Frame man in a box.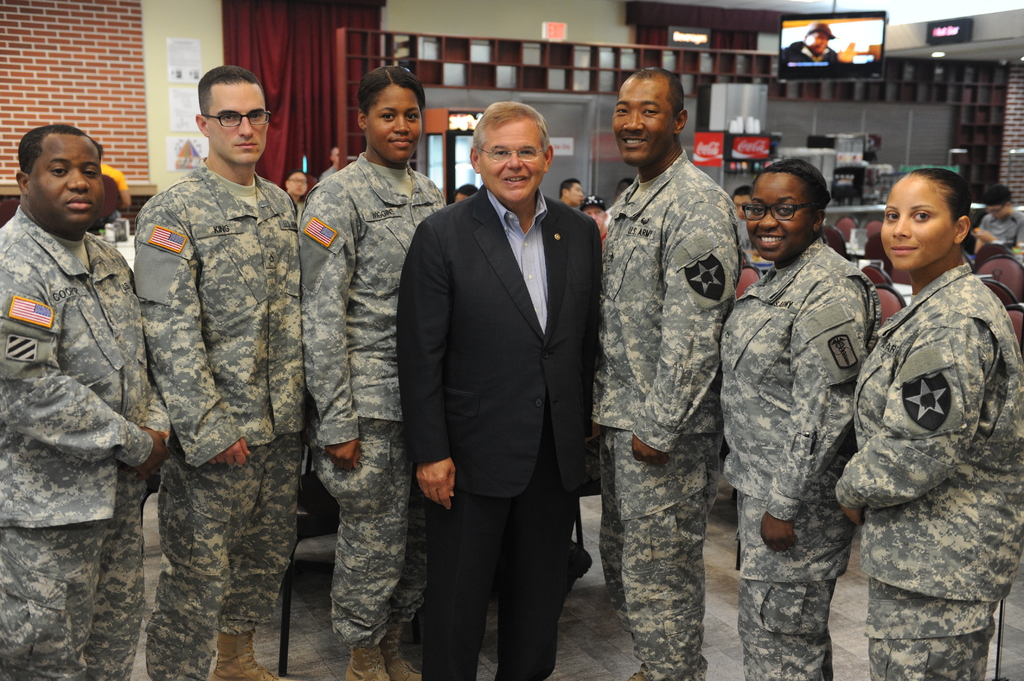
l=593, t=62, r=745, b=680.
